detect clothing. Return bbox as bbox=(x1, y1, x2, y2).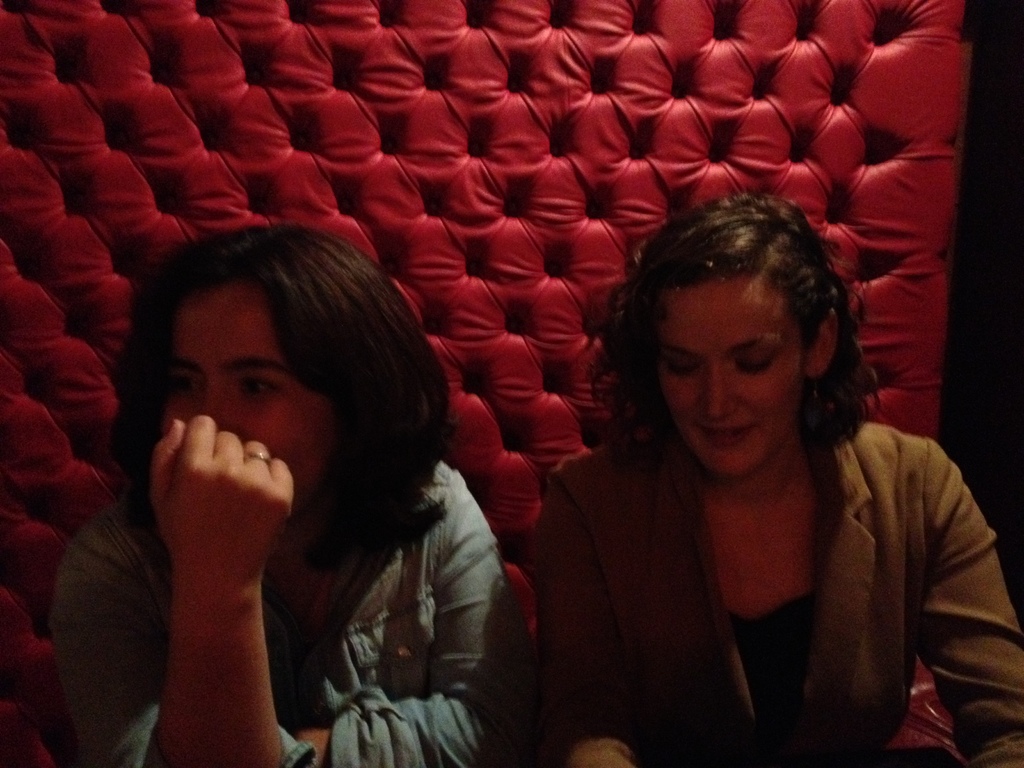
bbox=(506, 334, 1011, 762).
